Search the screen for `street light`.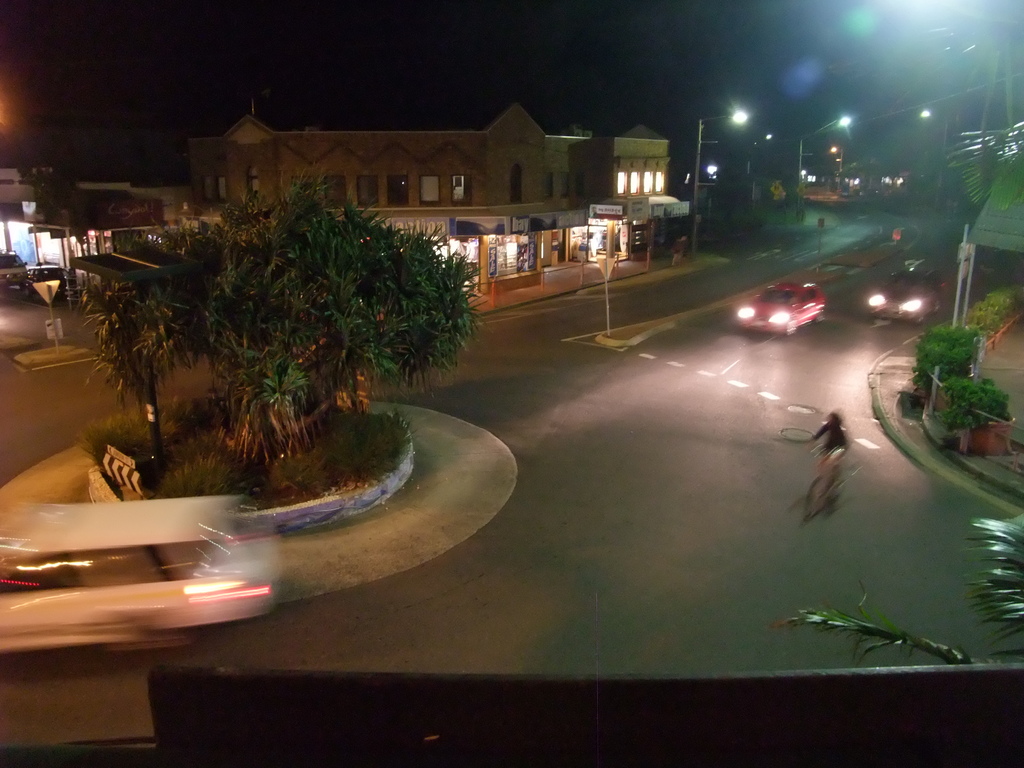
Found at (left=791, top=108, right=853, bottom=223).
